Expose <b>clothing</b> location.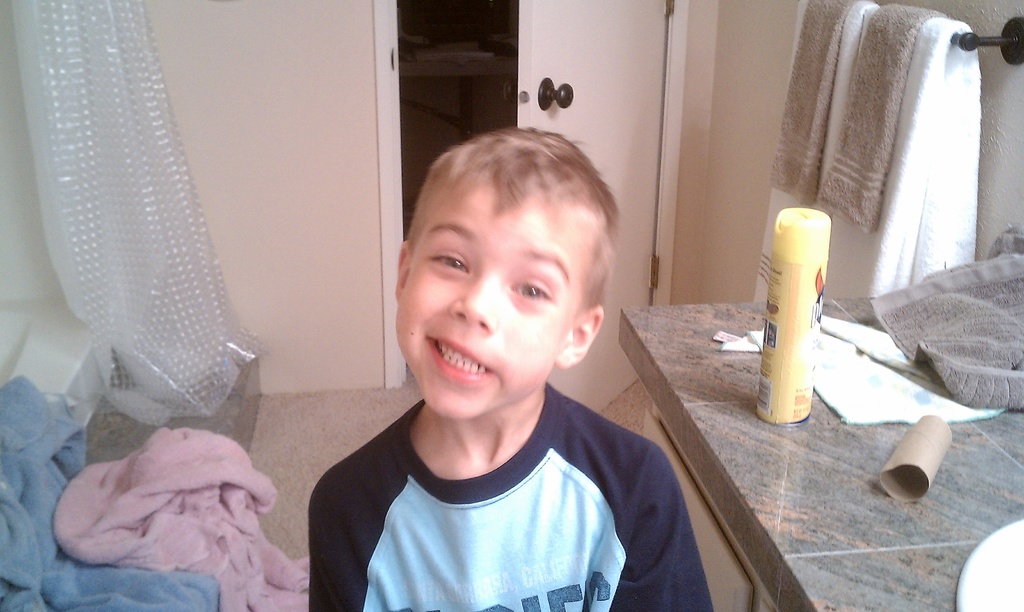
Exposed at rect(289, 364, 685, 608).
